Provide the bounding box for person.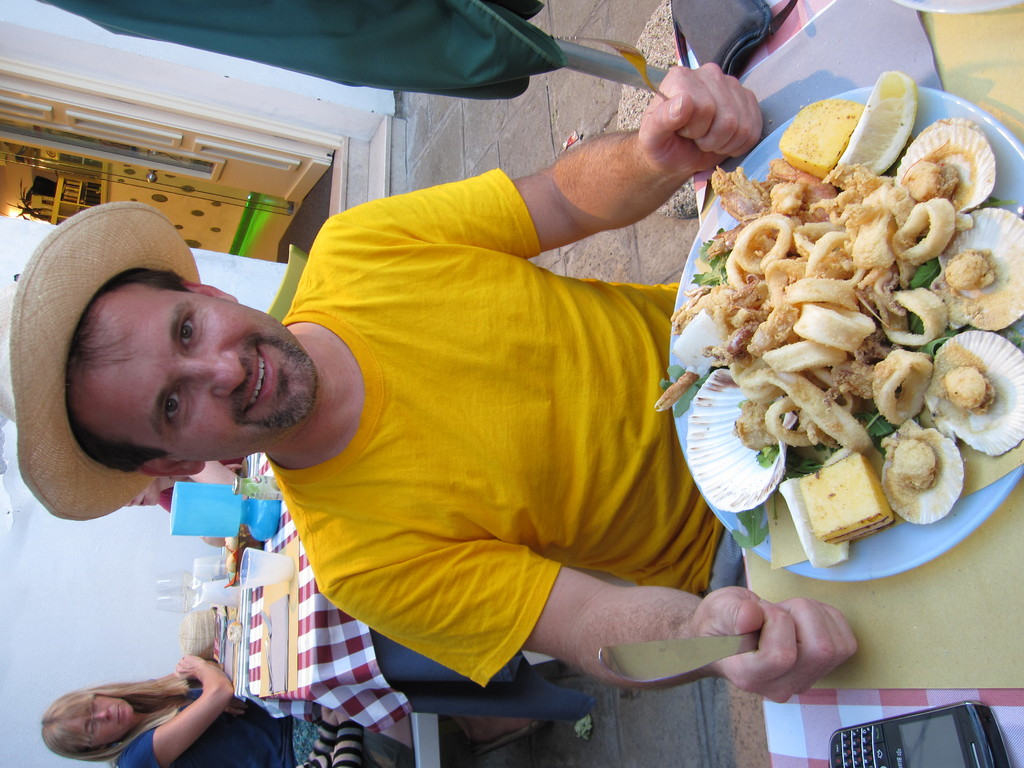
[33,653,554,767].
